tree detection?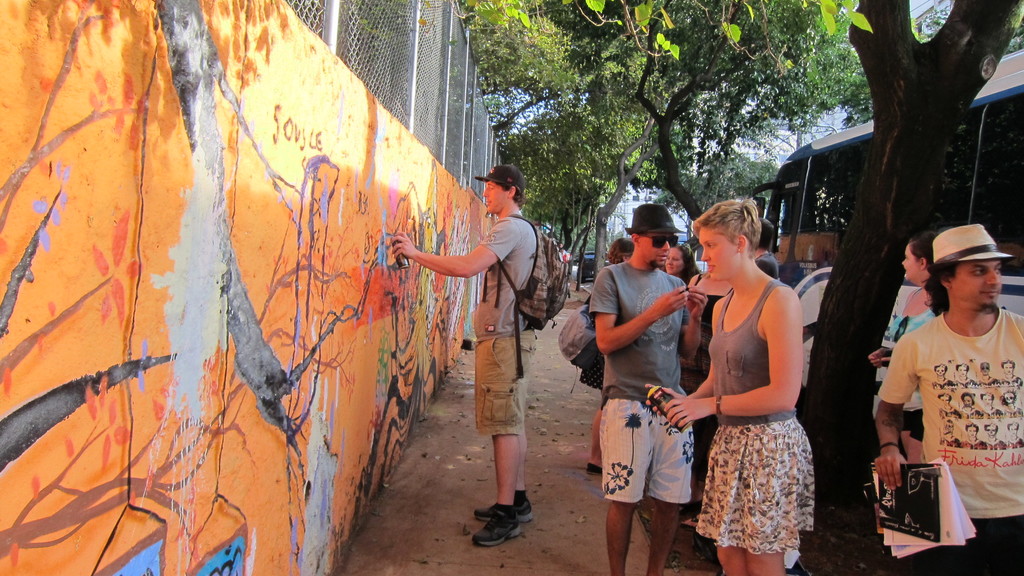
813:0:1023:521
